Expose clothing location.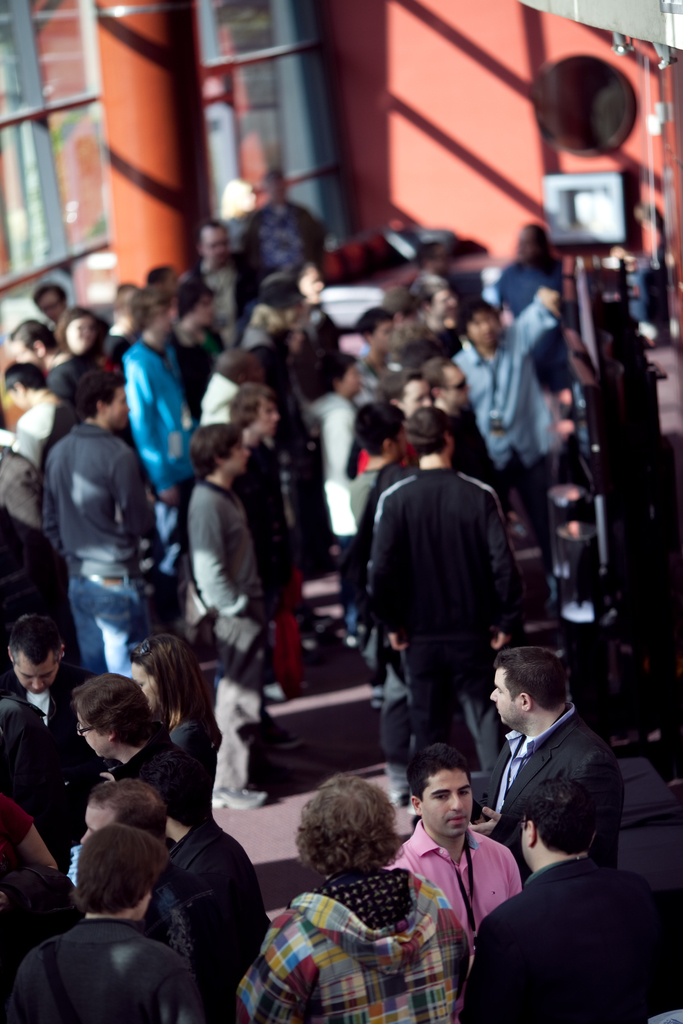
Exposed at [156, 813, 283, 977].
